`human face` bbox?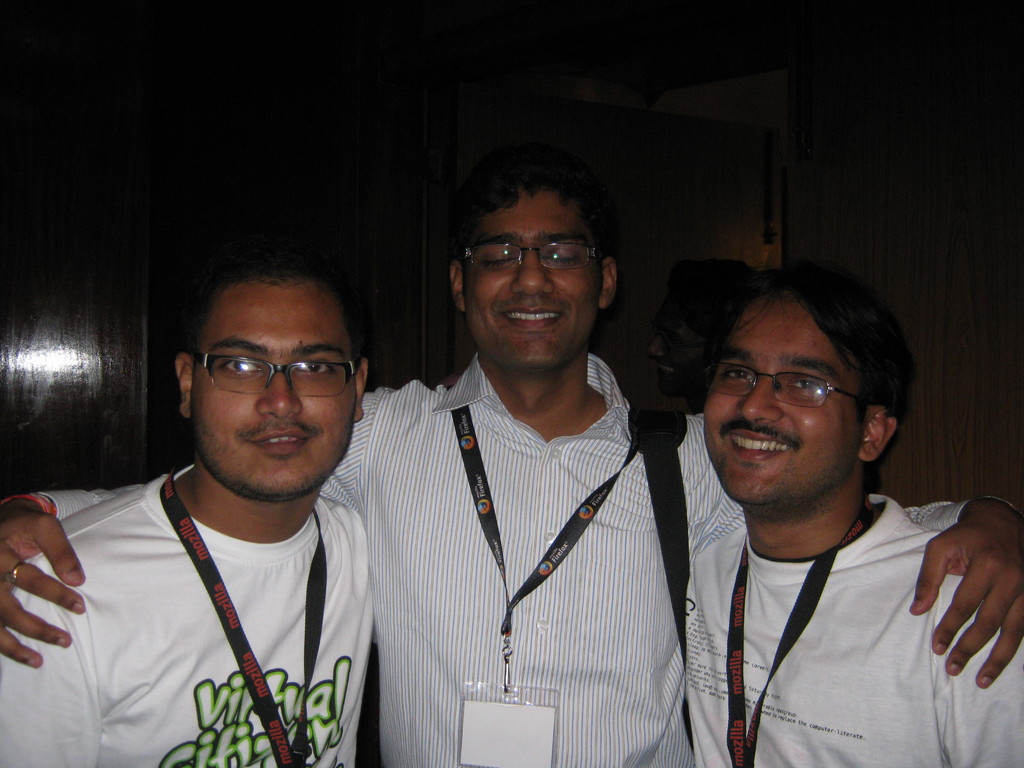
(left=189, top=273, right=359, bottom=511)
